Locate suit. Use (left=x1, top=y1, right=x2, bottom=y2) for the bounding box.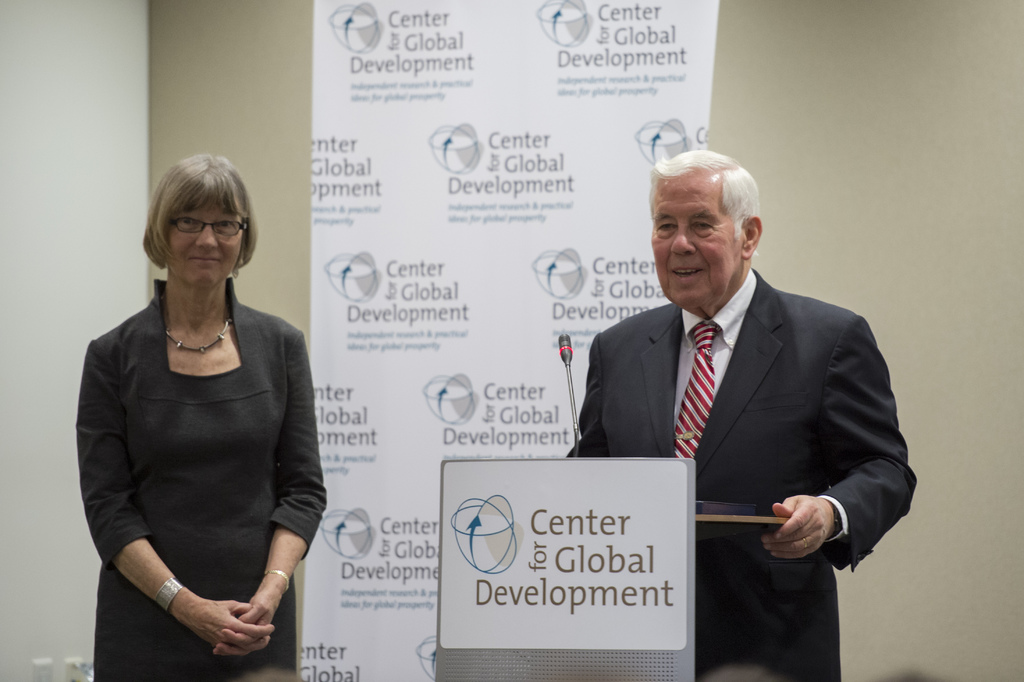
(left=601, top=157, right=902, bottom=660).
